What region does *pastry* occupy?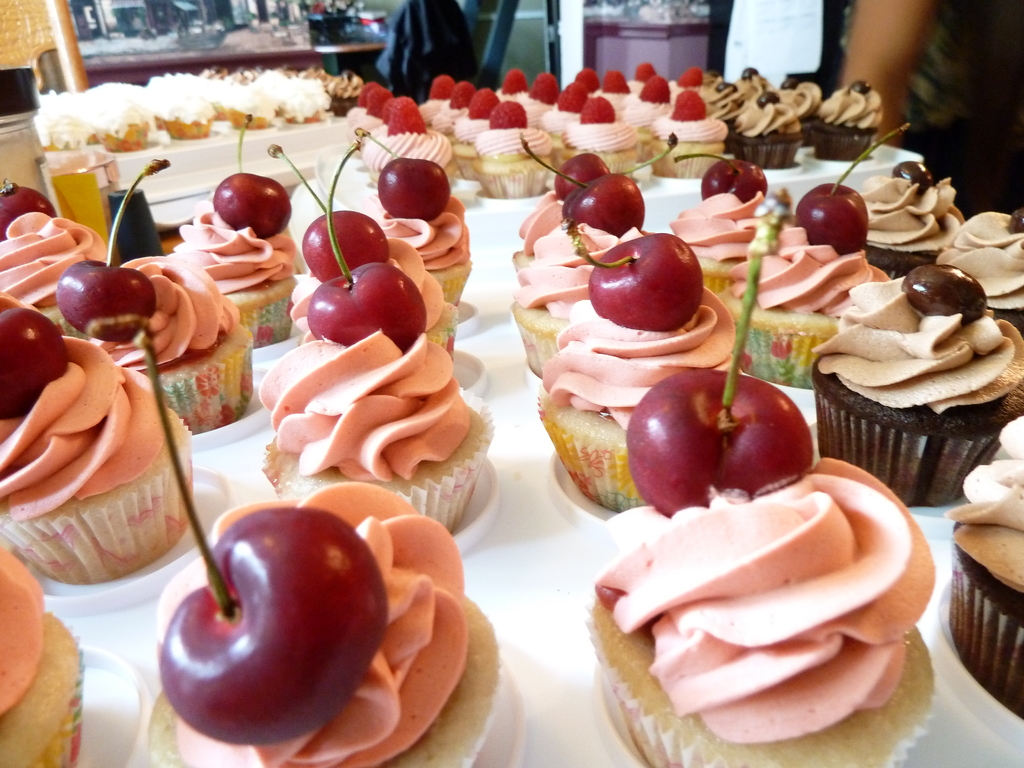
rect(308, 140, 460, 365).
